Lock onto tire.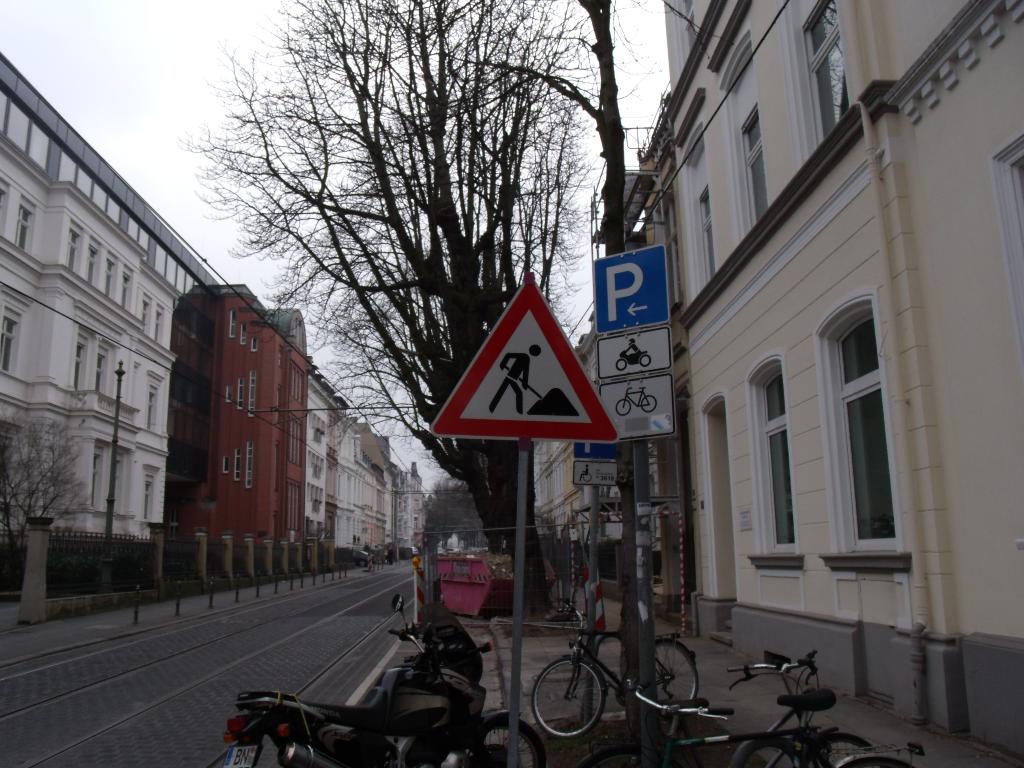
Locked: bbox=[614, 360, 627, 371].
